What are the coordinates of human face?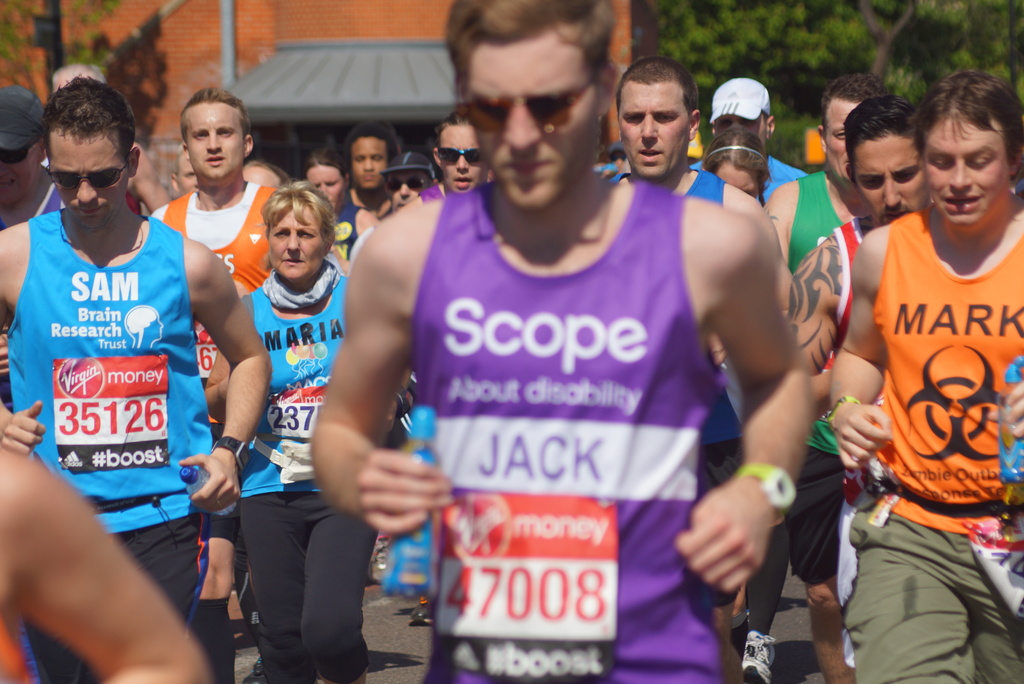
[x1=927, y1=127, x2=1005, y2=228].
